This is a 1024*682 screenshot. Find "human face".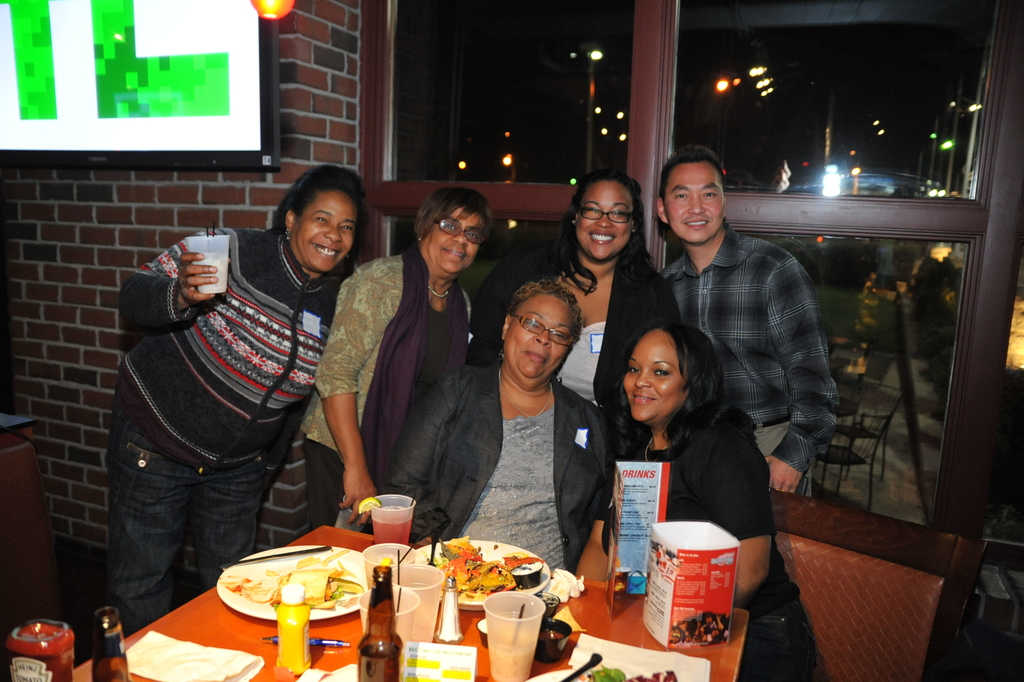
Bounding box: 508, 298, 571, 387.
